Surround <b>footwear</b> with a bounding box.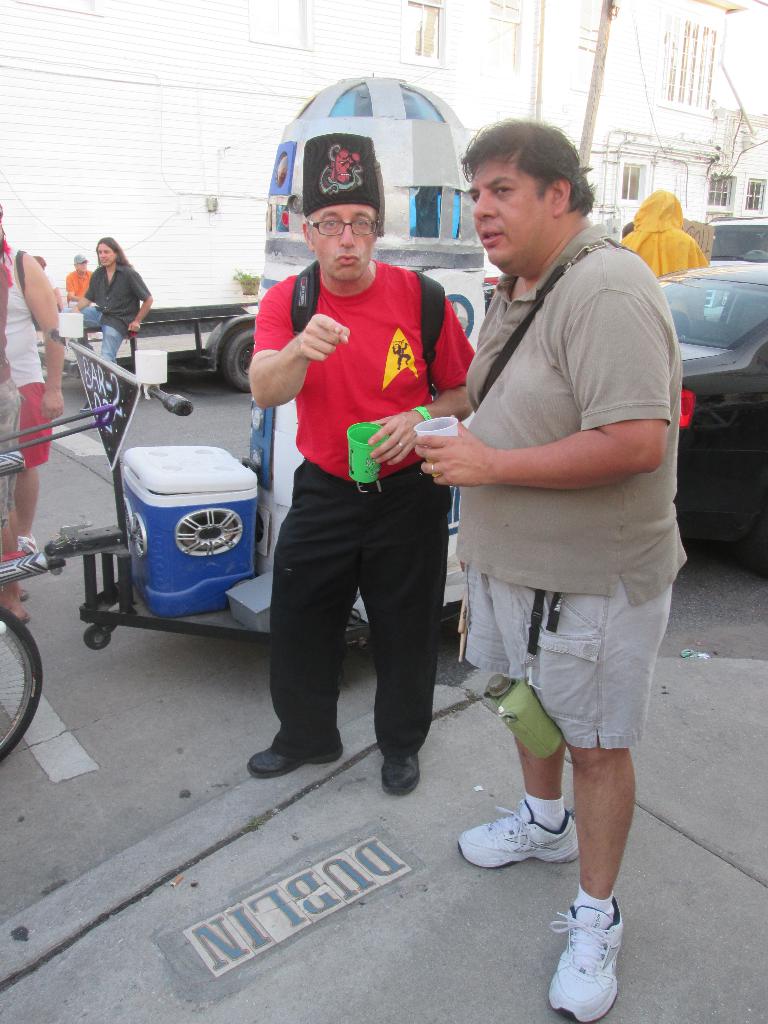
242,745,343,778.
